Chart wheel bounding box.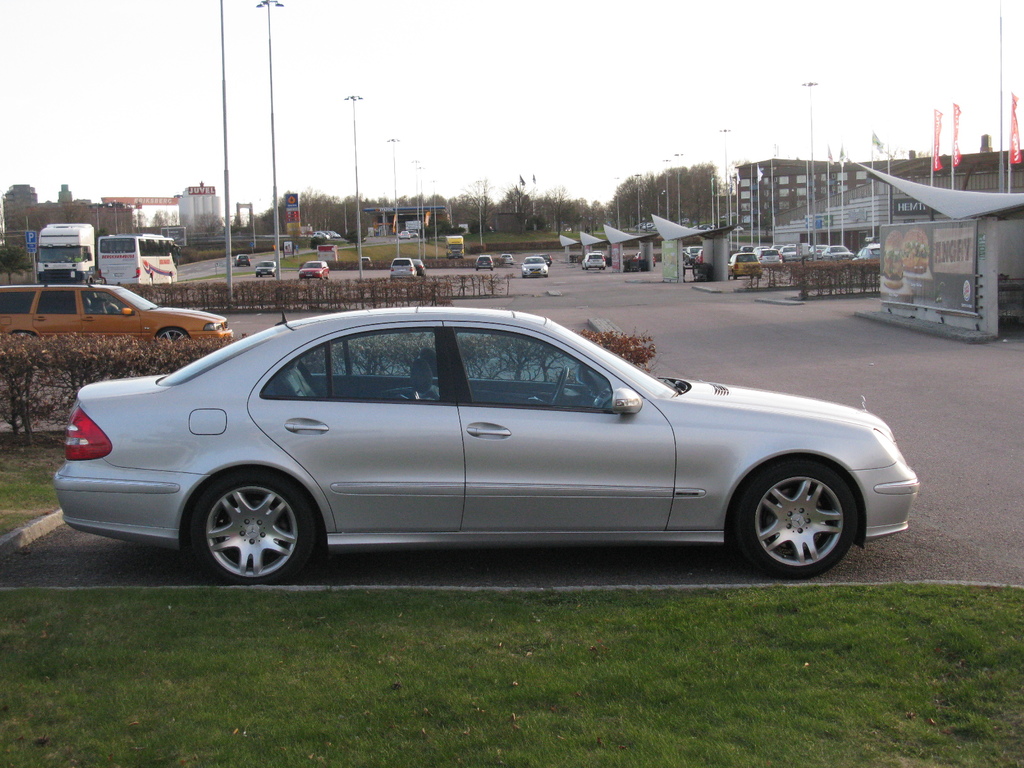
Charted: x1=159 y1=326 x2=191 y2=340.
